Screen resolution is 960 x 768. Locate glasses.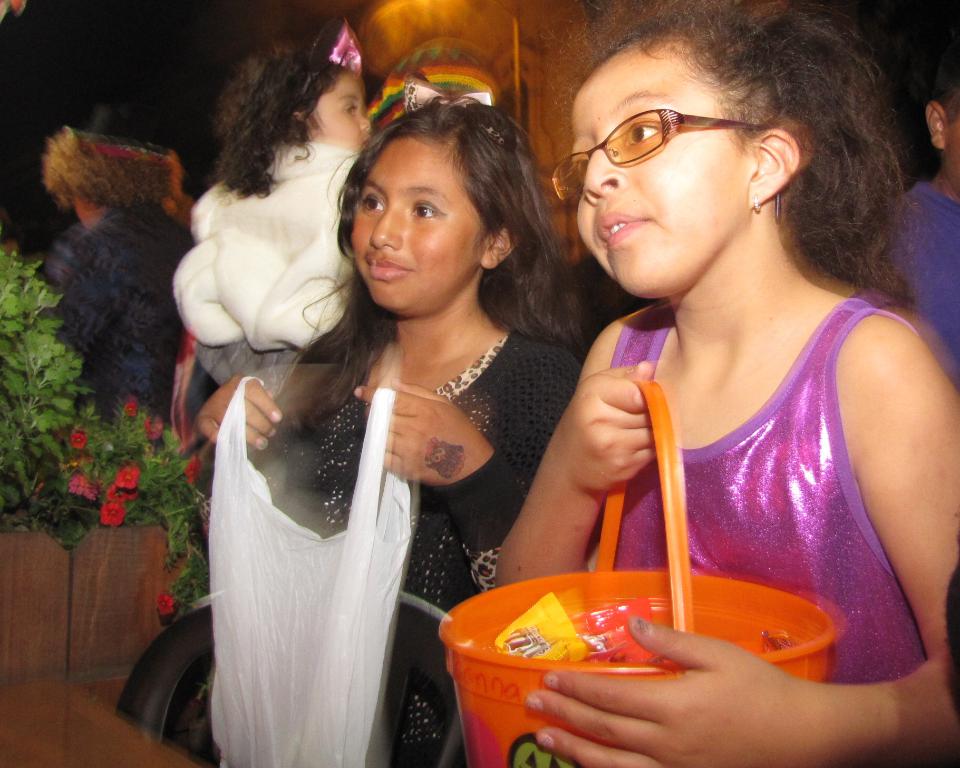
pyautogui.locateOnScreen(548, 103, 778, 205).
